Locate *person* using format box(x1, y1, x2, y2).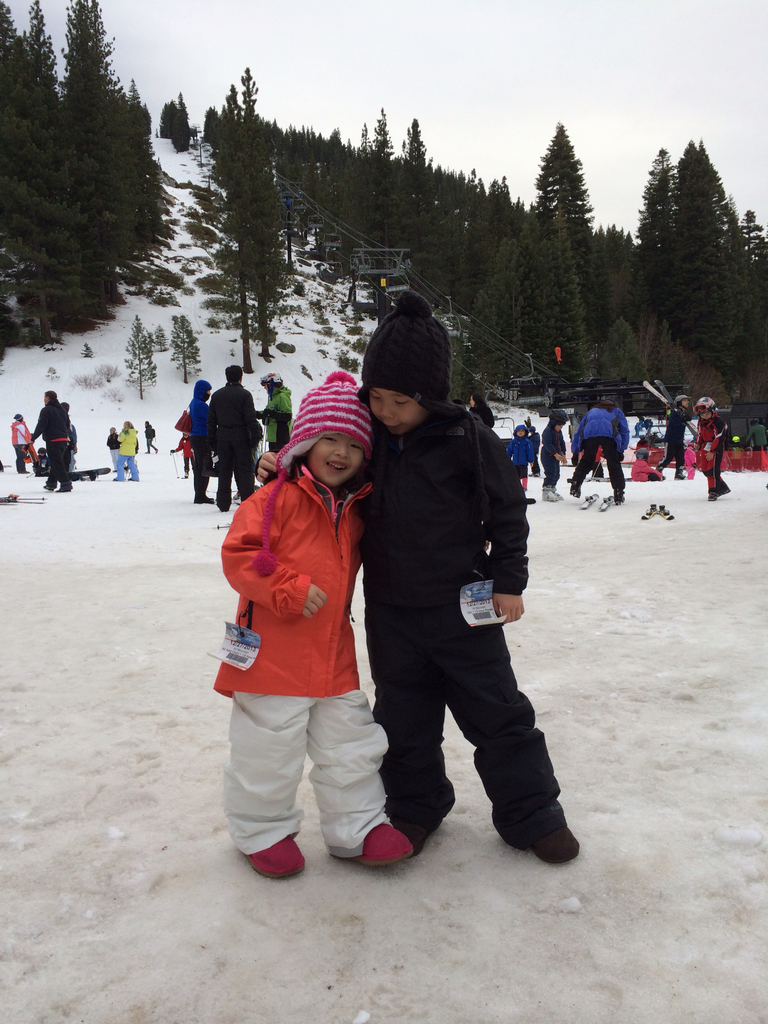
box(112, 415, 140, 480).
